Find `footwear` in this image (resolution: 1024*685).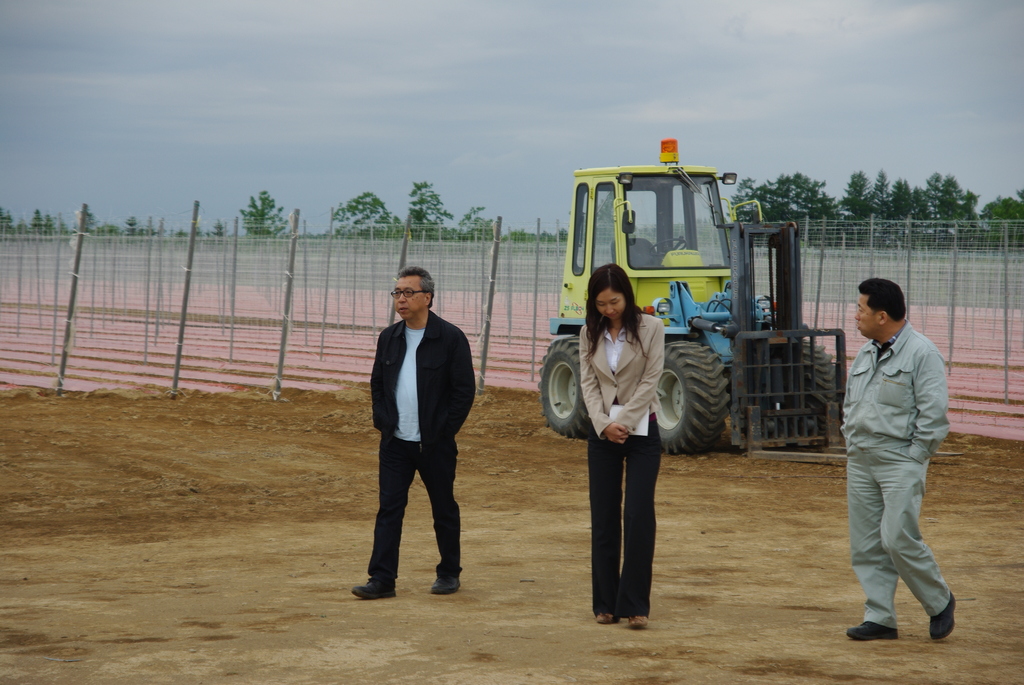
(628,613,647,628).
